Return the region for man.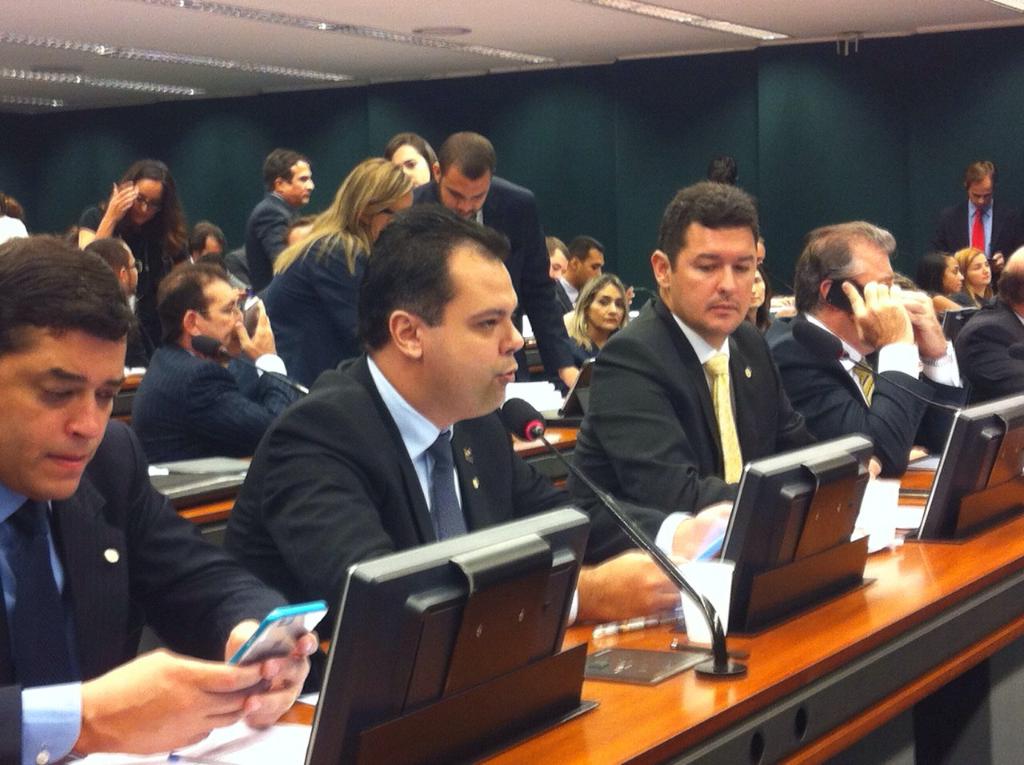
box=[241, 150, 319, 297].
